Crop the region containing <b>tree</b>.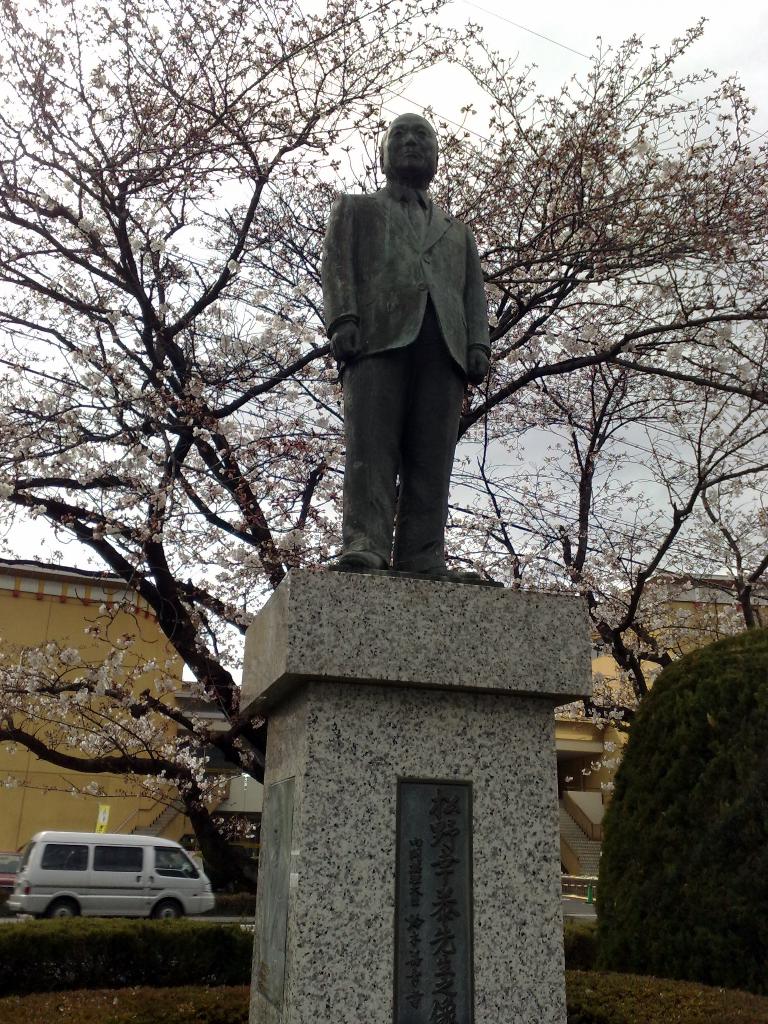
Crop region: 0/0/764/892.
